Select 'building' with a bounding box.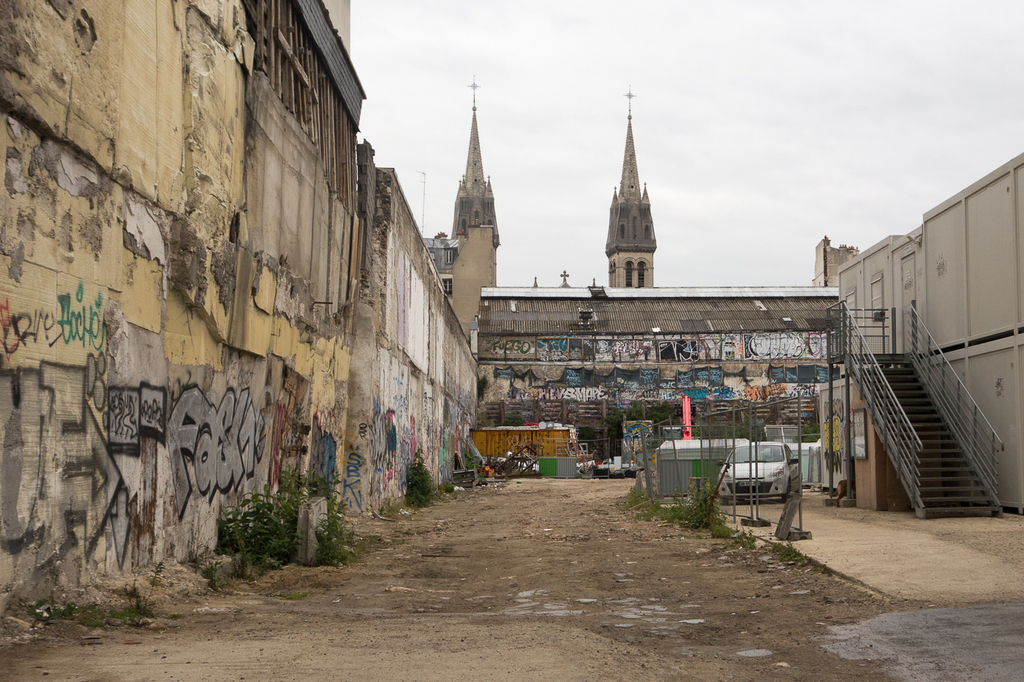
region(475, 286, 843, 465).
